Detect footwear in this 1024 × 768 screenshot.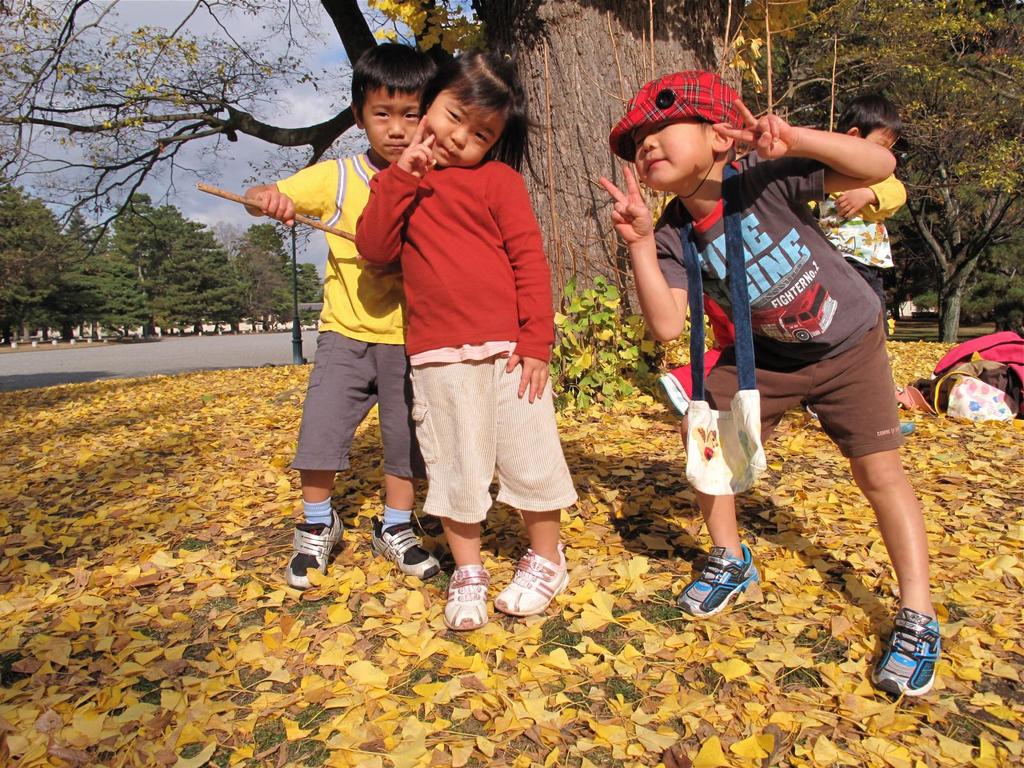
Detection: Rect(901, 420, 916, 435).
